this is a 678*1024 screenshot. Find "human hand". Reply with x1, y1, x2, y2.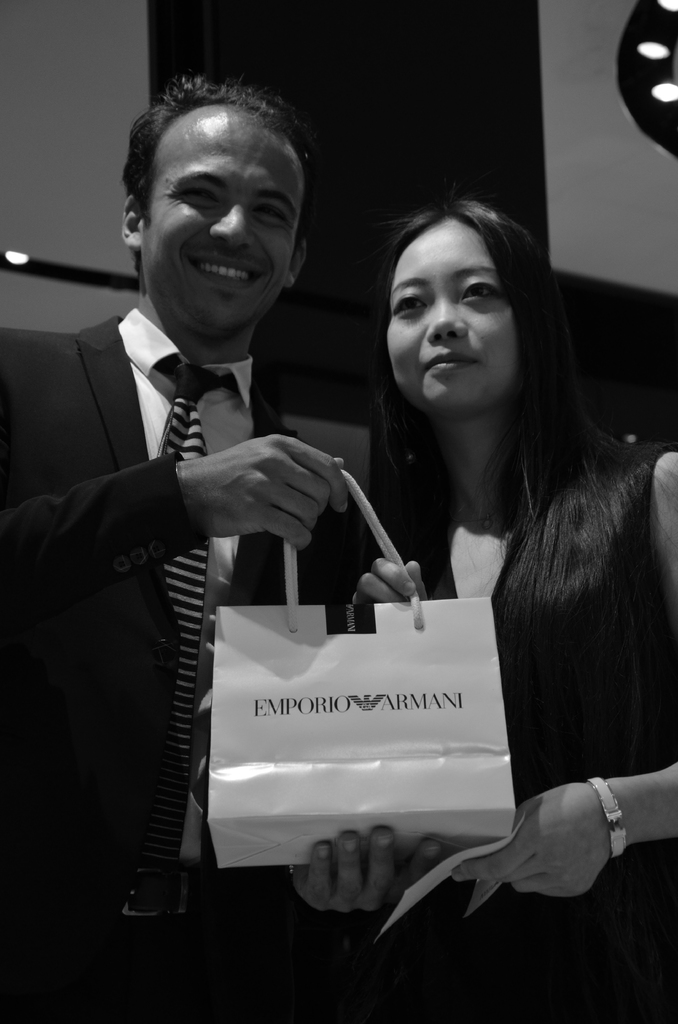
348, 552, 431, 636.
